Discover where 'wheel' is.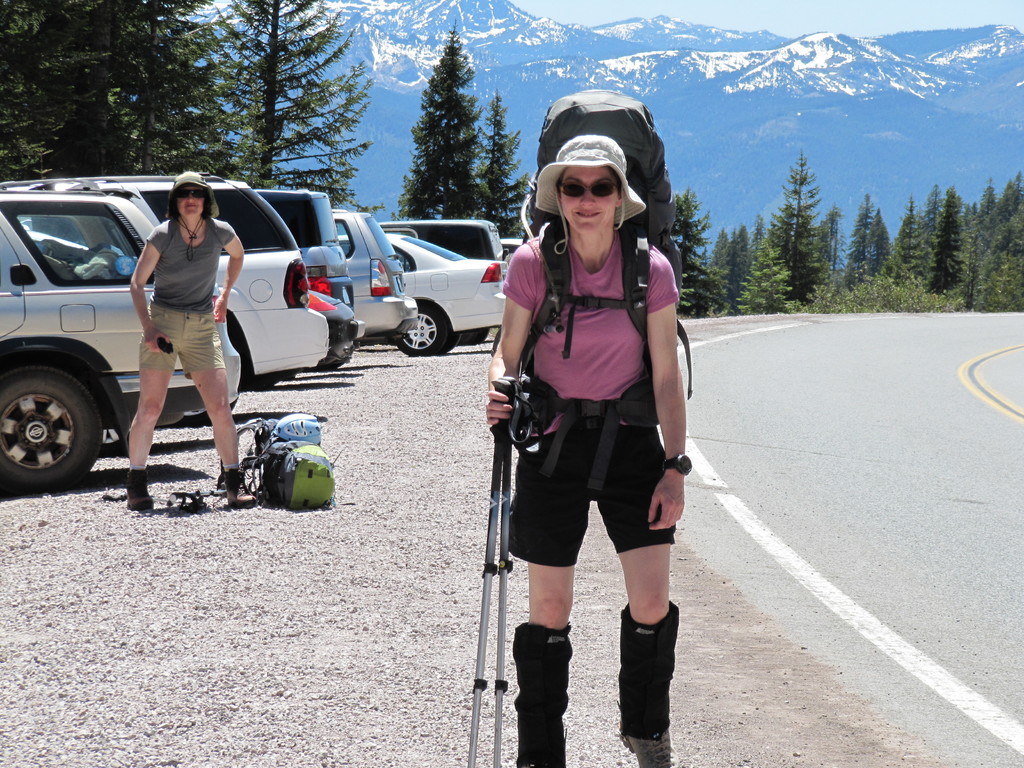
Discovered at 447,335,463,353.
